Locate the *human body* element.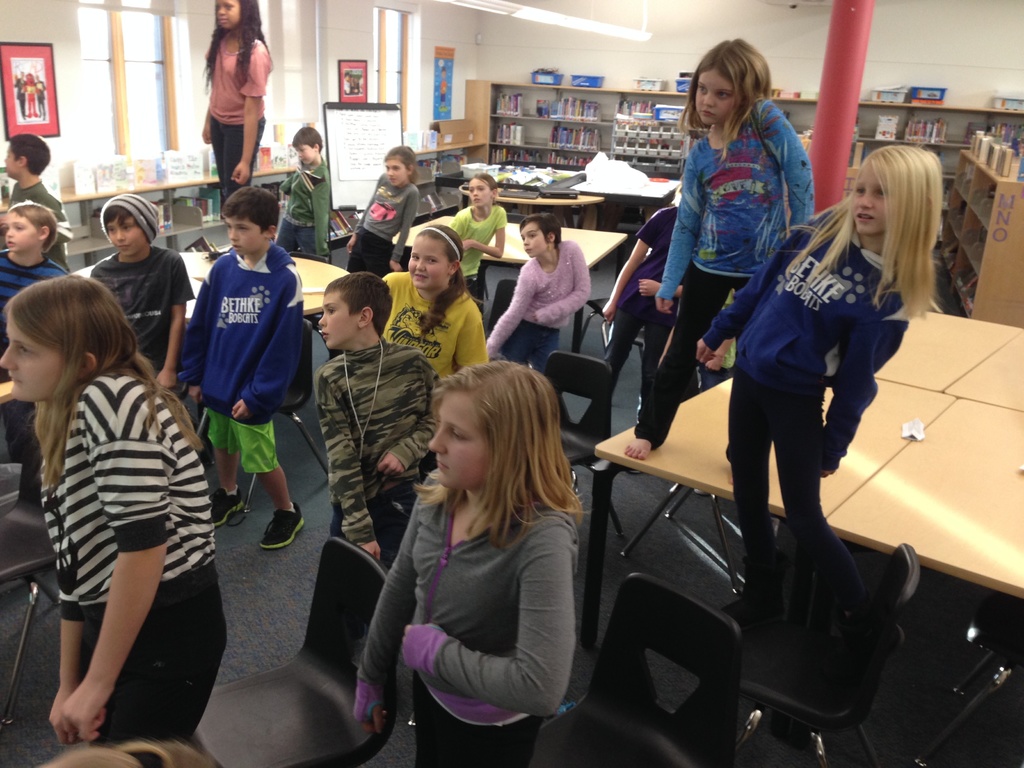
Element bbox: region(21, 79, 41, 116).
